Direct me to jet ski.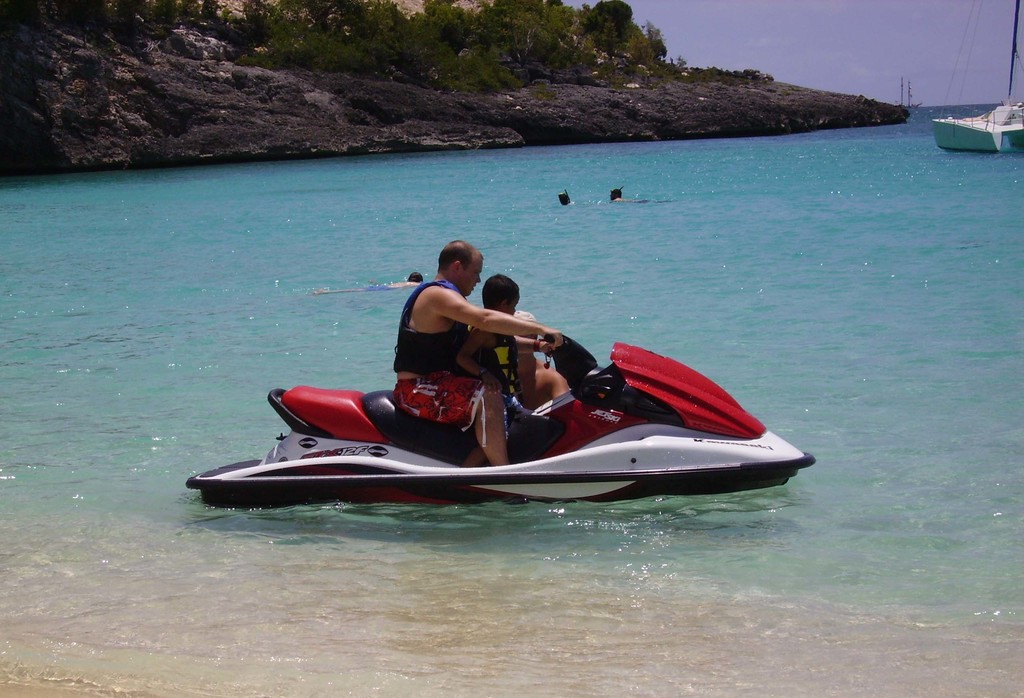
Direction: box=[168, 311, 824, 526].
